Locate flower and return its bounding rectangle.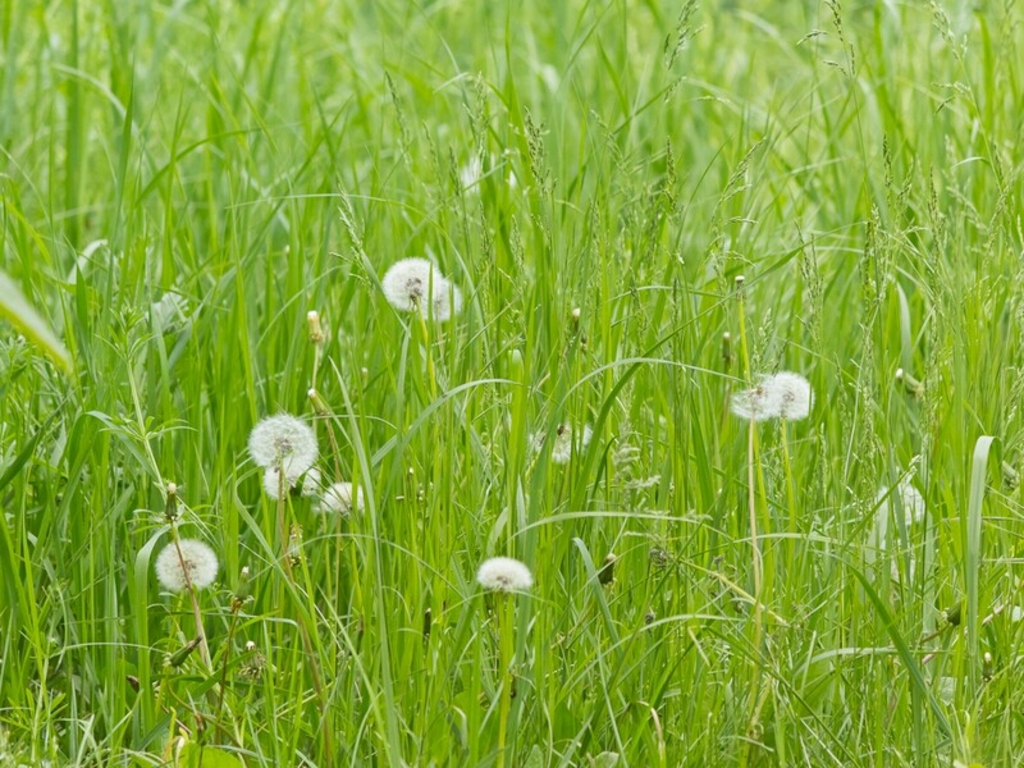
BBox(731, 384, 769, 417).
